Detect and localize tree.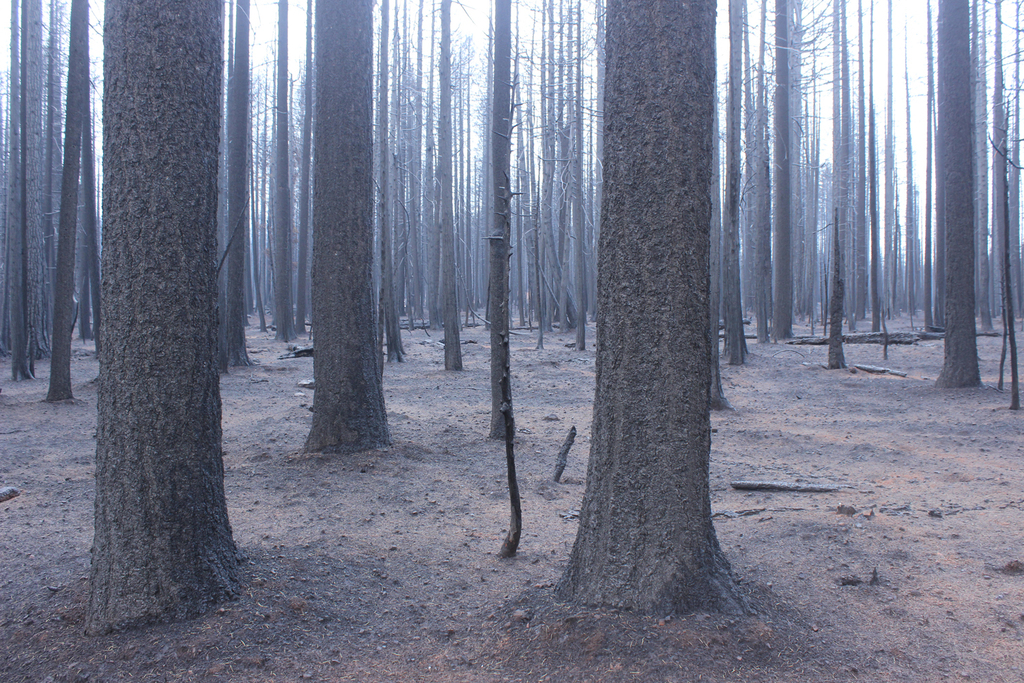
Localized at box=[221, 0, 270, 378].
